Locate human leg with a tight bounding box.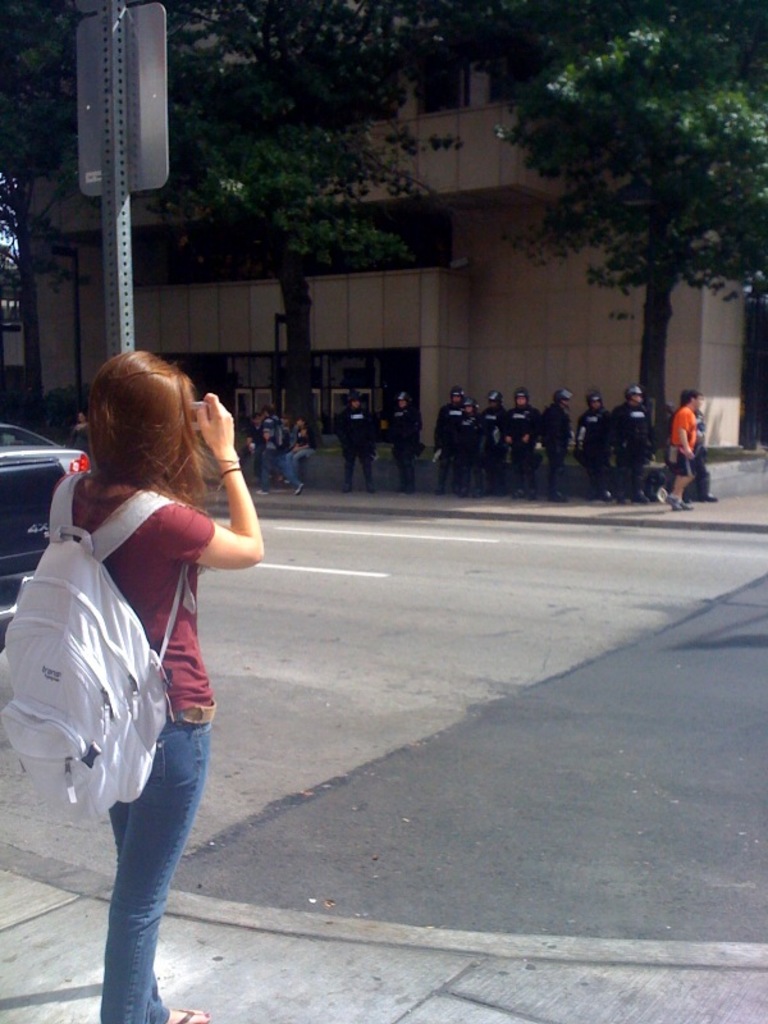
box(365, 445, 378, 499).
